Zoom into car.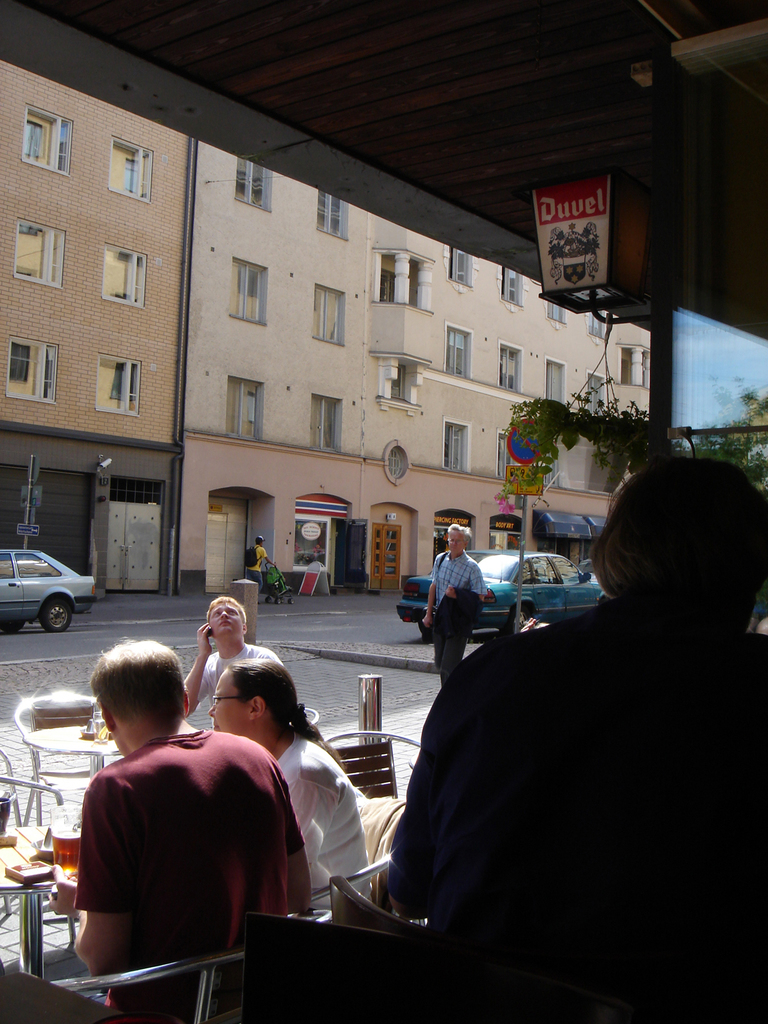
Zoom target: region(387, 545, 600, 643).
